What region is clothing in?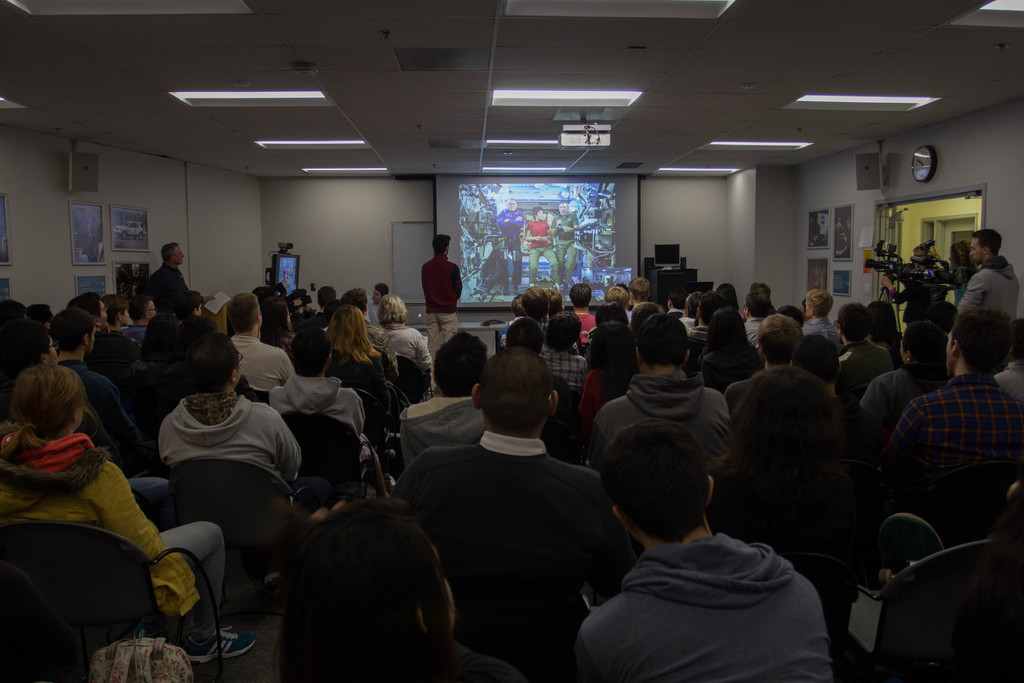
573, 369, 617, 425.
